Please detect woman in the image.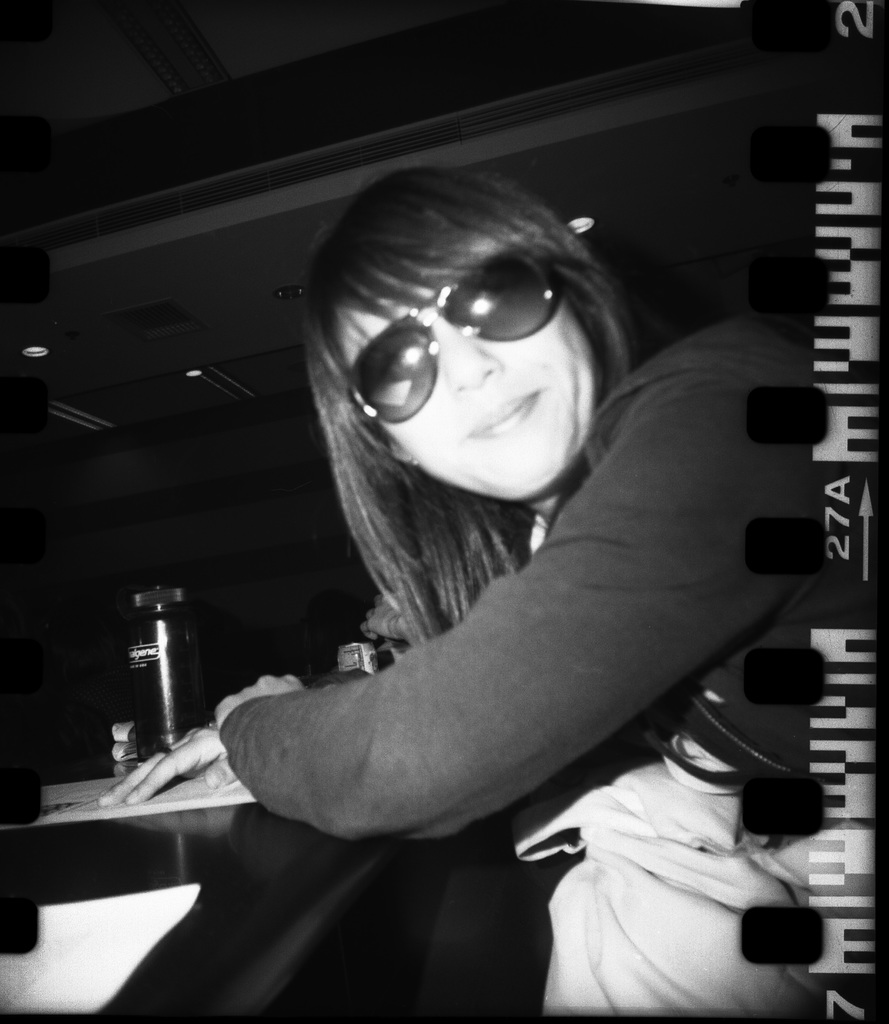
[left=156, top=113, right=817, bottom=970].
